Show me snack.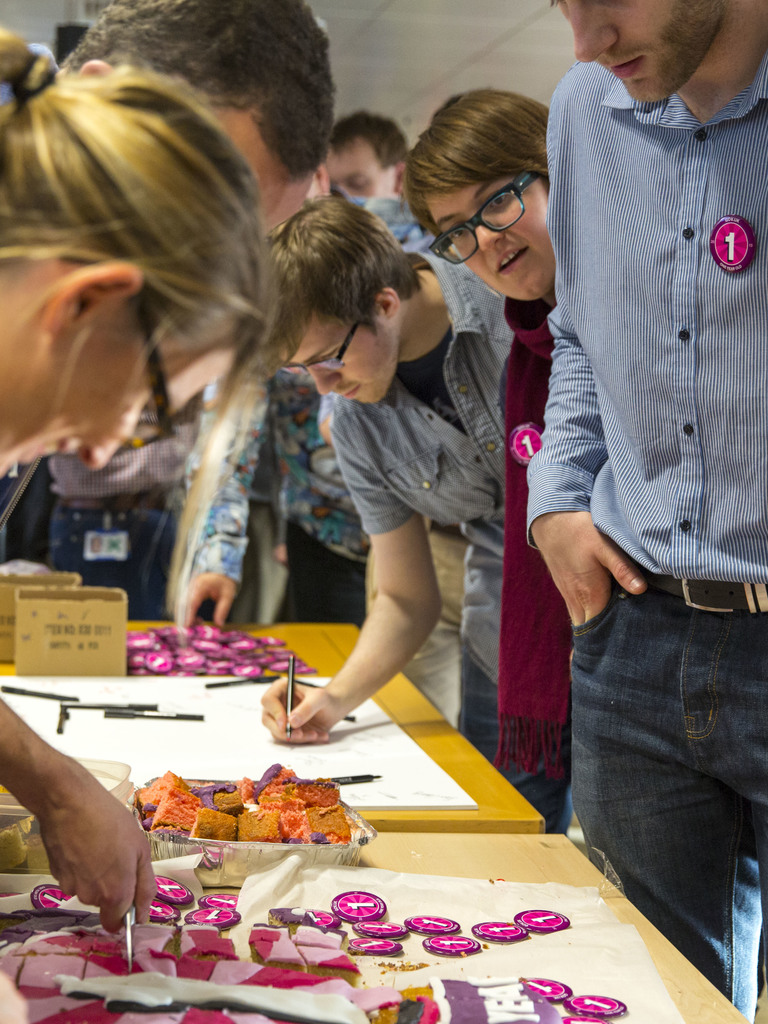
snack is here: detection(0, 820, 27, 870).
